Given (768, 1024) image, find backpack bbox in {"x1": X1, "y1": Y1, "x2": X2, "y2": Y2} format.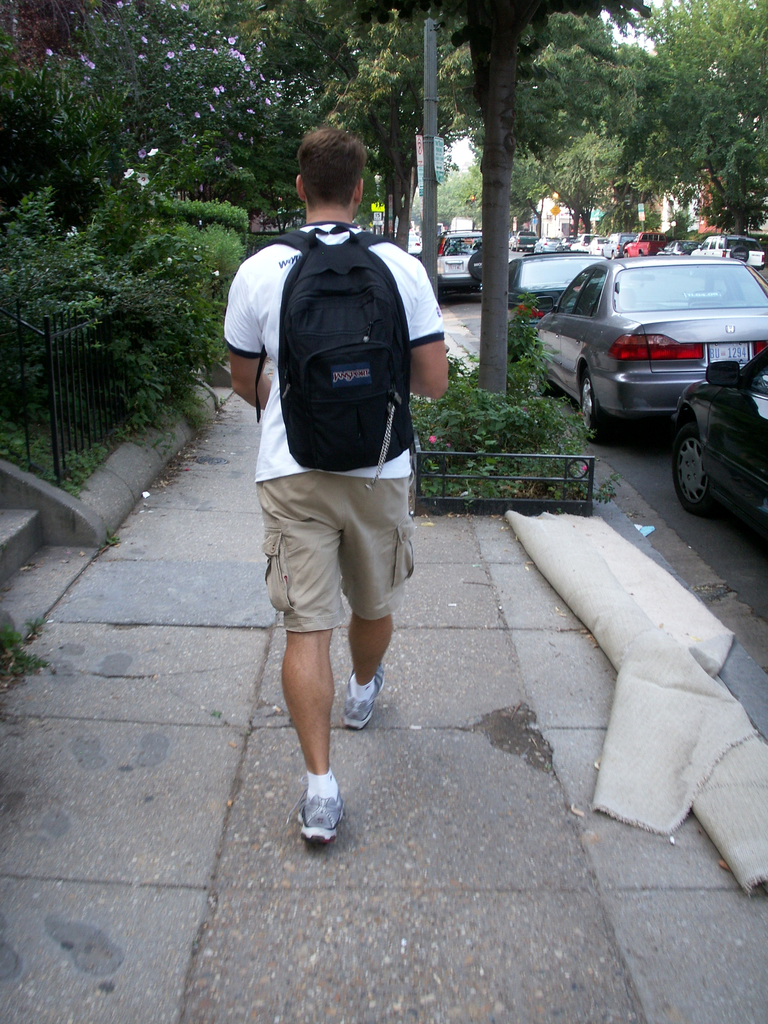
{"x1": 257, "y1": 227, "x2": 415, "y2": 485}.
